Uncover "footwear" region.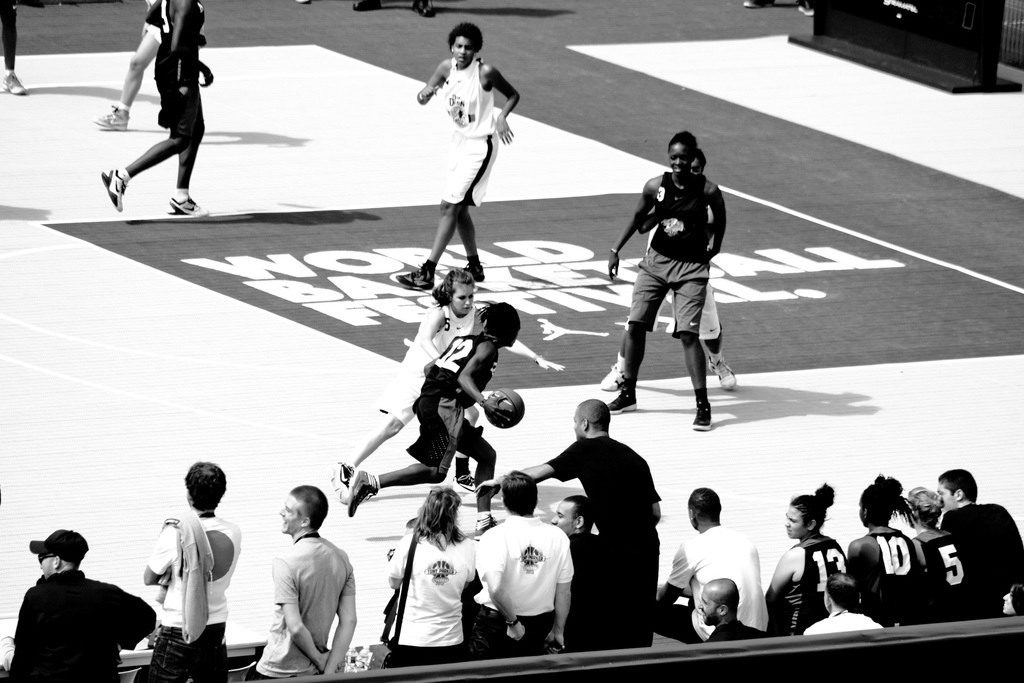
Uncovered: (x1=600, y1=363, x2=626, y2=390).
